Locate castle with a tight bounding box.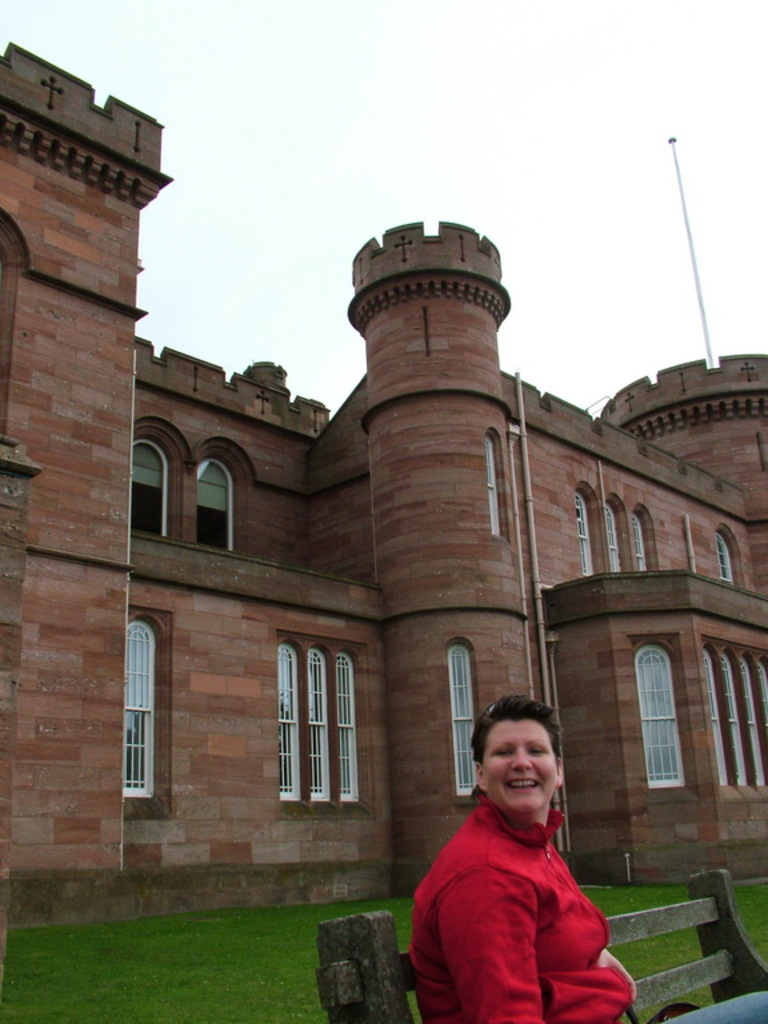
25,137,767,912.
